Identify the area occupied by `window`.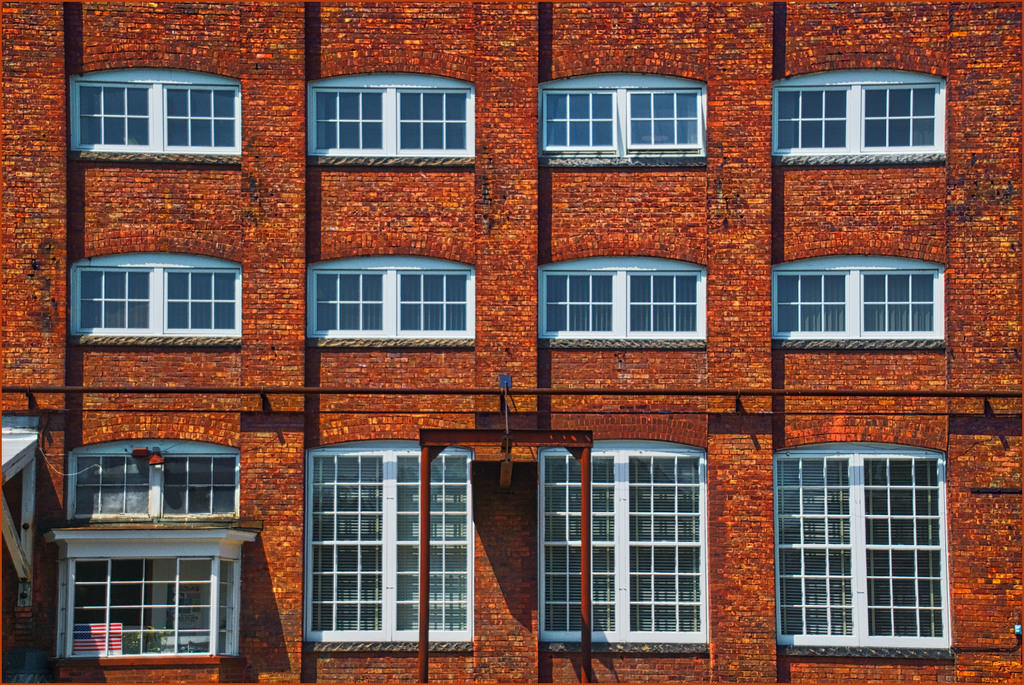
Area: pyautogui.locateOnScreen(536, 68, 705, 157).
